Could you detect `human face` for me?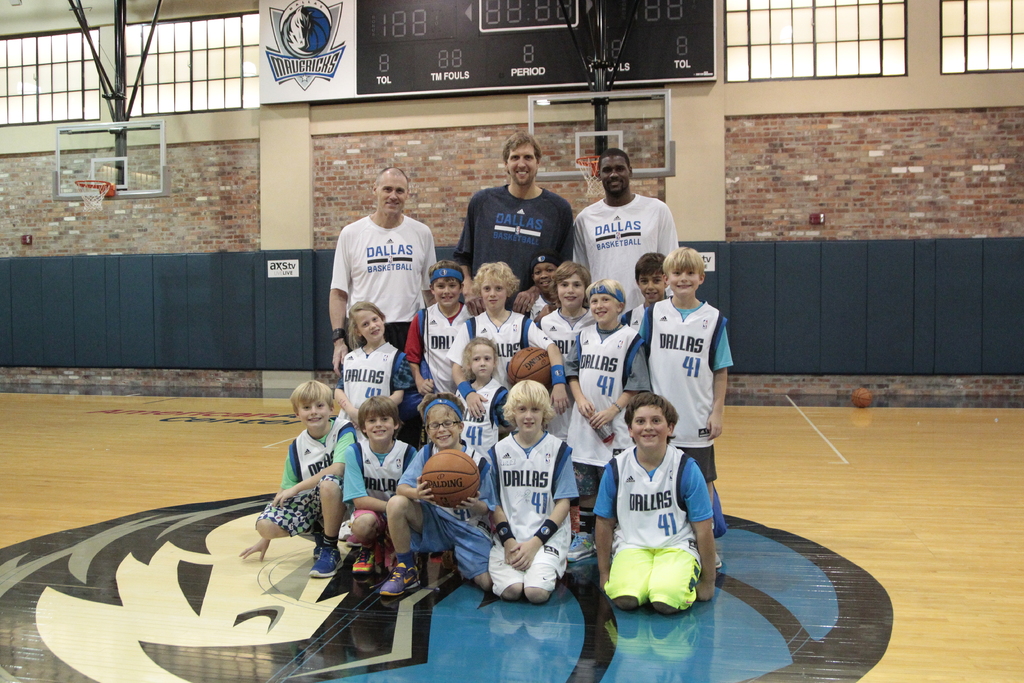
Detection result: x1=630 y1=406 x2=666 y2=450.
